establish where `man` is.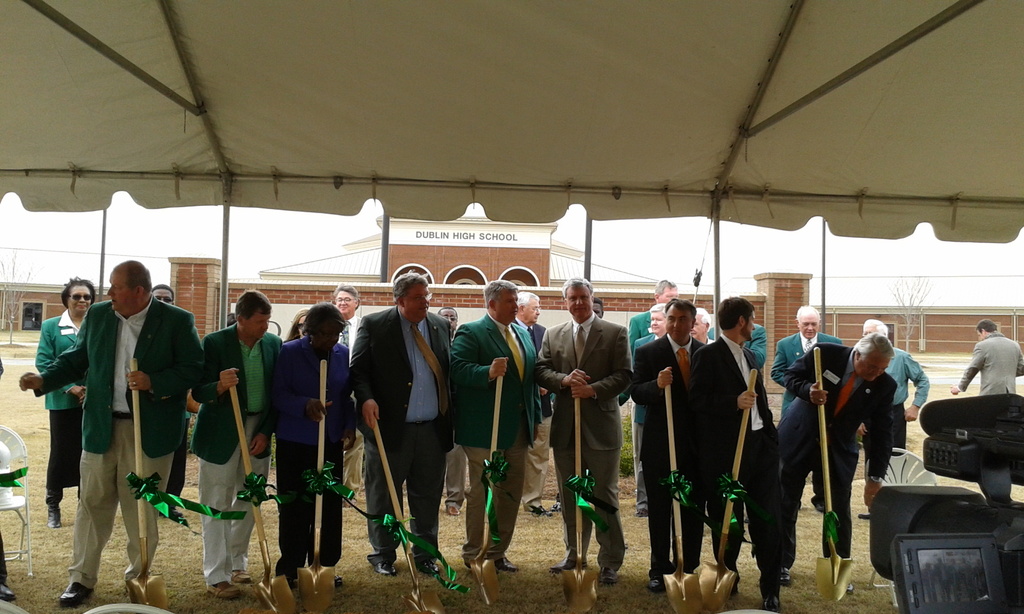
Established at l=630, t=297, r=707, b=596.
